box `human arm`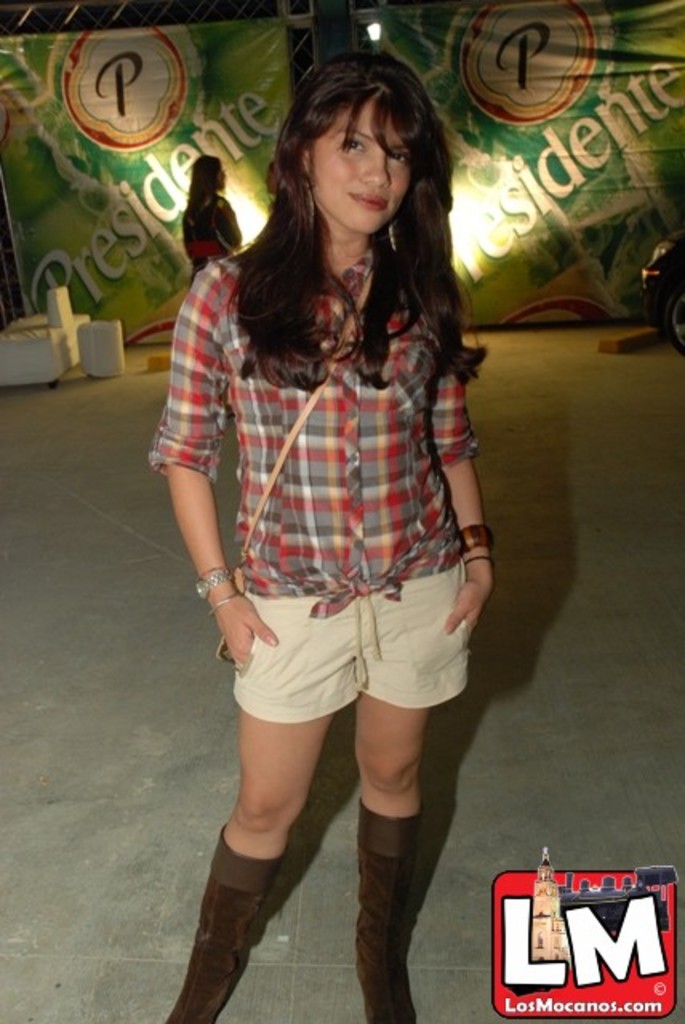
<region>154, 334, 248, 653</region>
